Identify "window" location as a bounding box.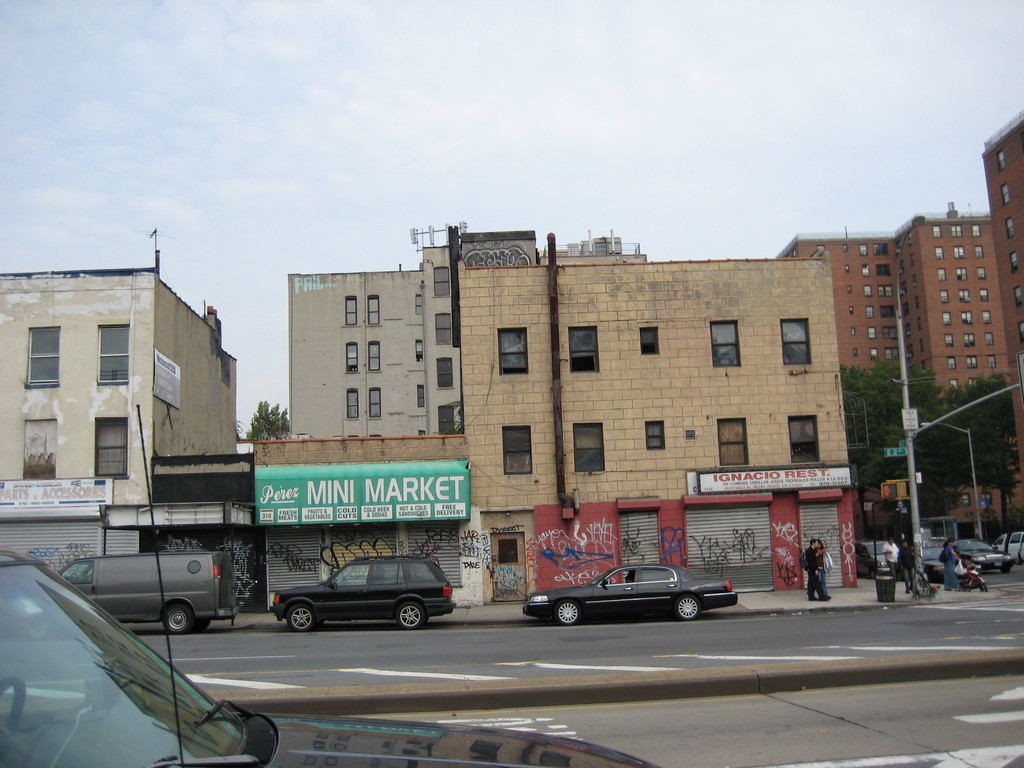
(left=819, top=243, right=826, bottom=252).
